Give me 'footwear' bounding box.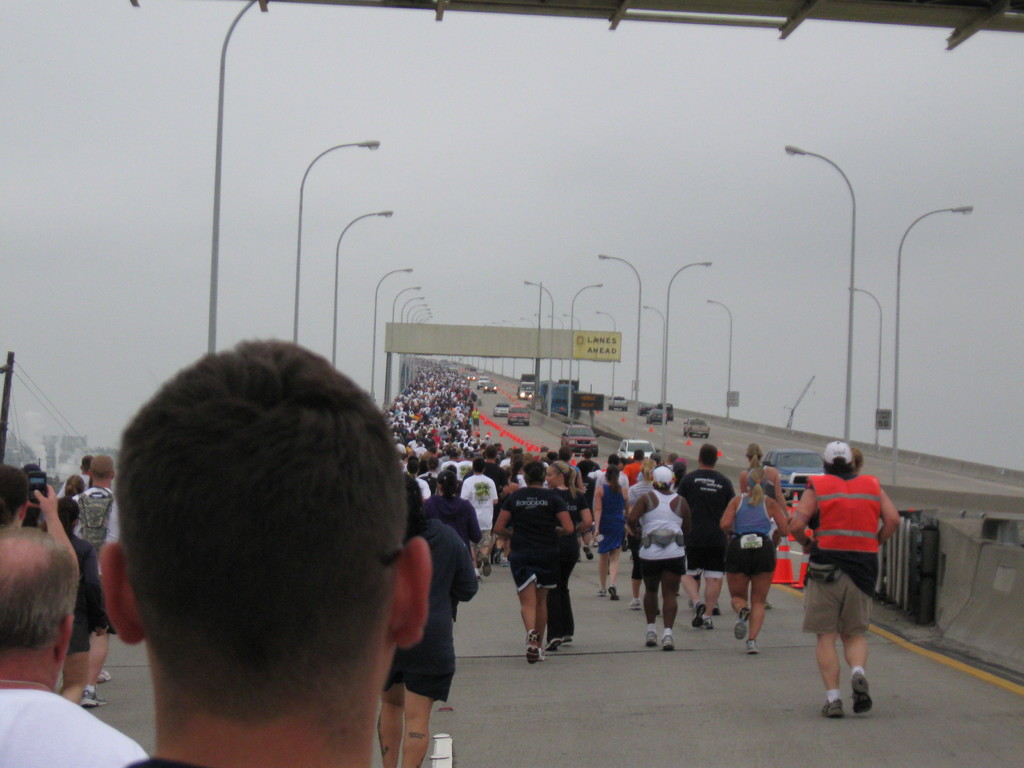
484,554,492,580.
